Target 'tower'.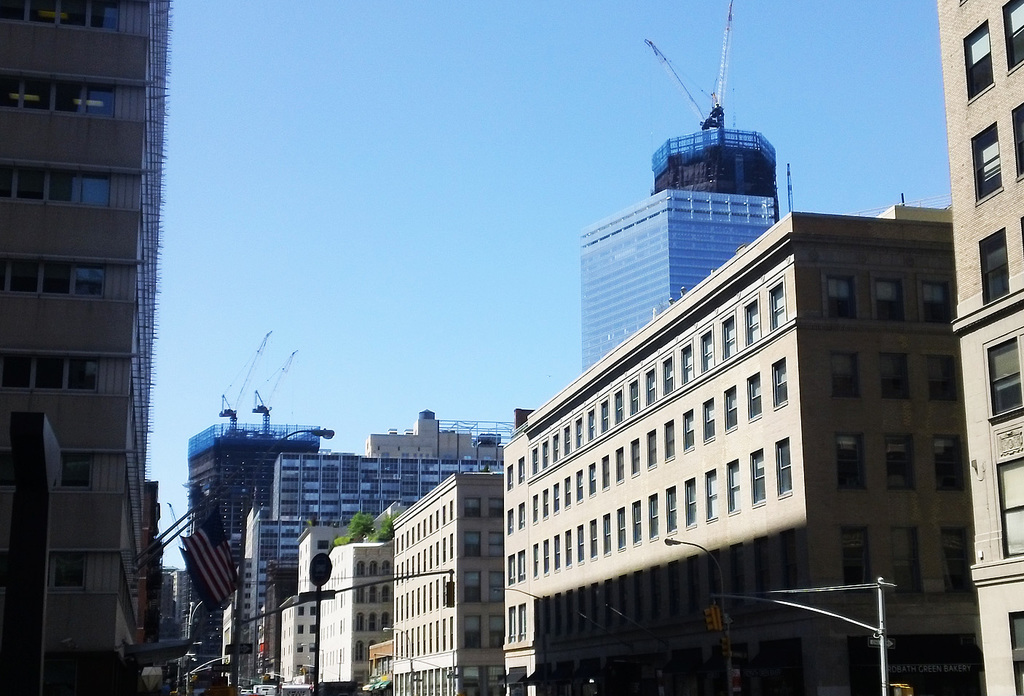
Target region: bbox(572, 126, 772, 379).
